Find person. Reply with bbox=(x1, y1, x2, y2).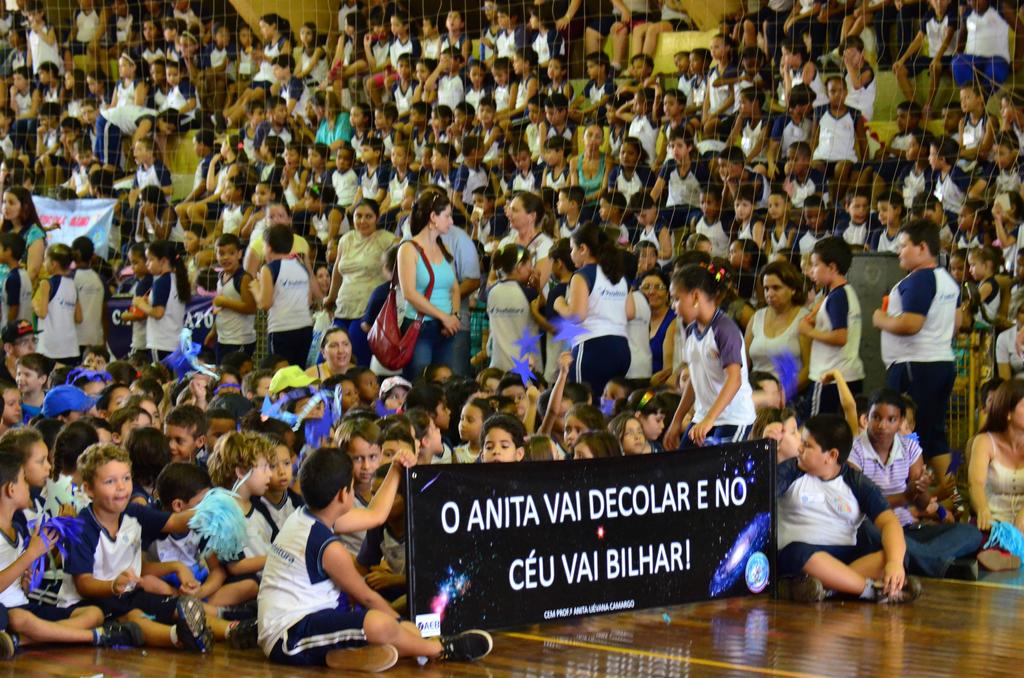
bbox=(777, 416, 927, 609).
